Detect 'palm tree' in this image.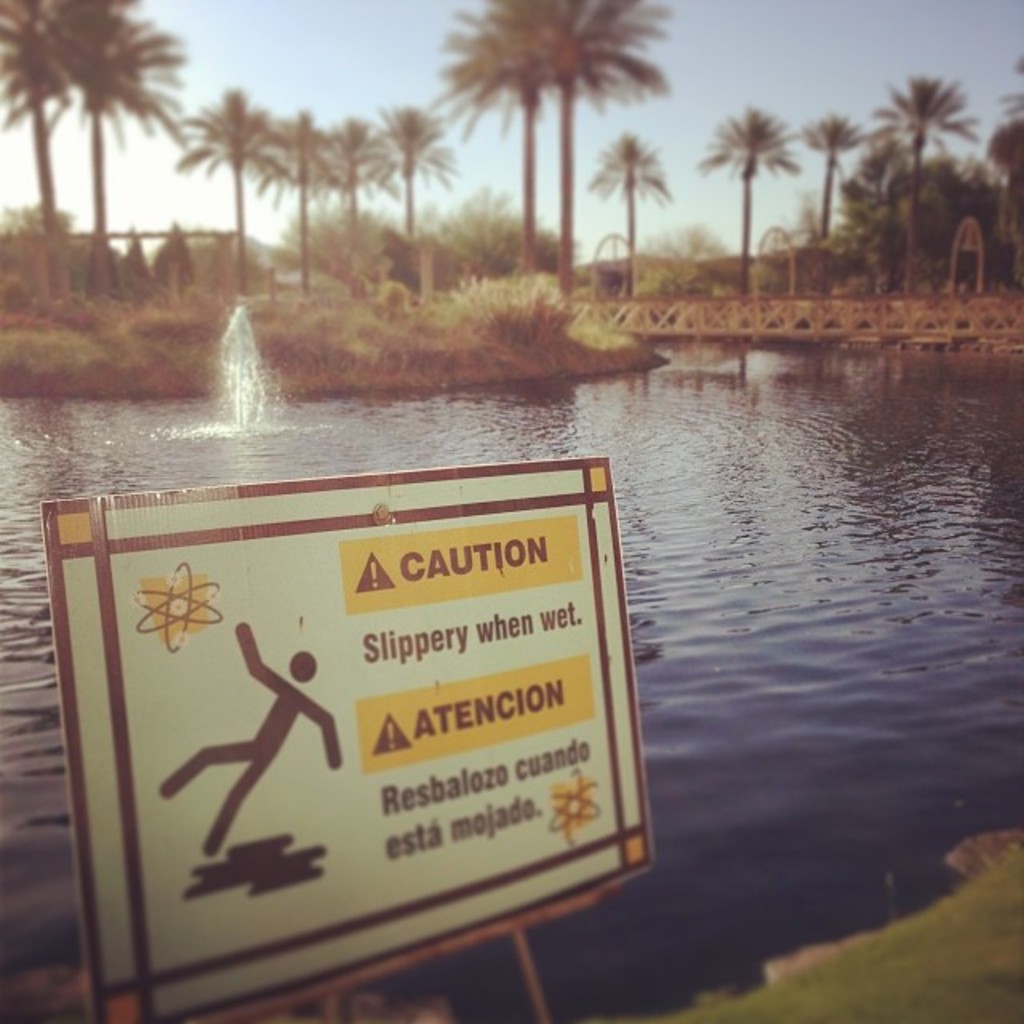
Detection: pyautogui.locateOnScreen(195, 90, 282, 330).
